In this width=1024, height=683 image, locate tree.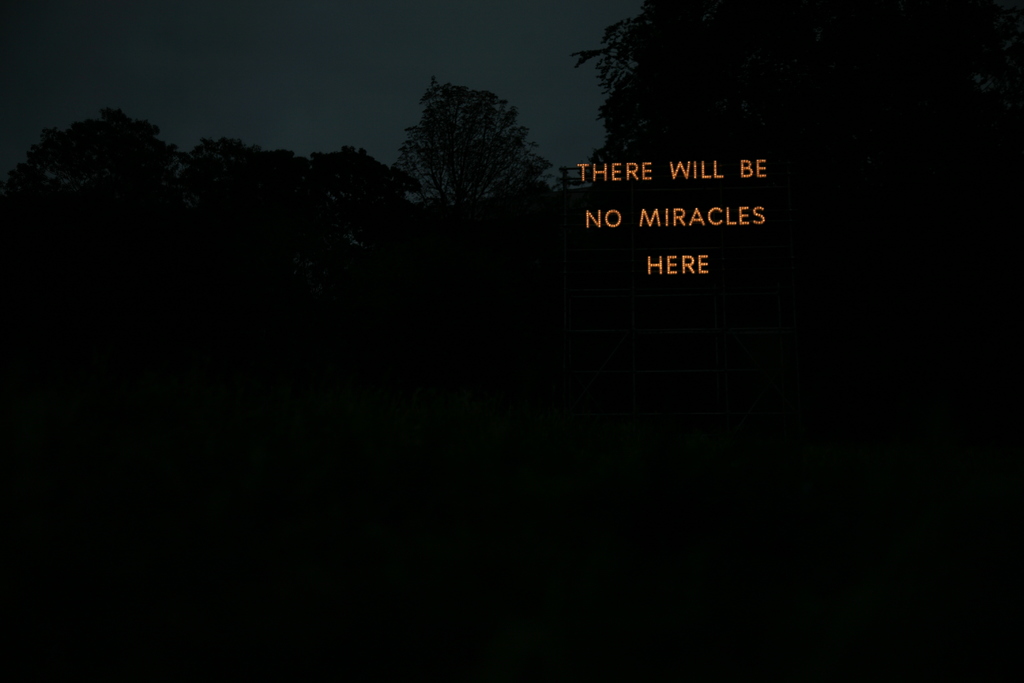
Bounding box: crop(13, 109, 174, 206).
